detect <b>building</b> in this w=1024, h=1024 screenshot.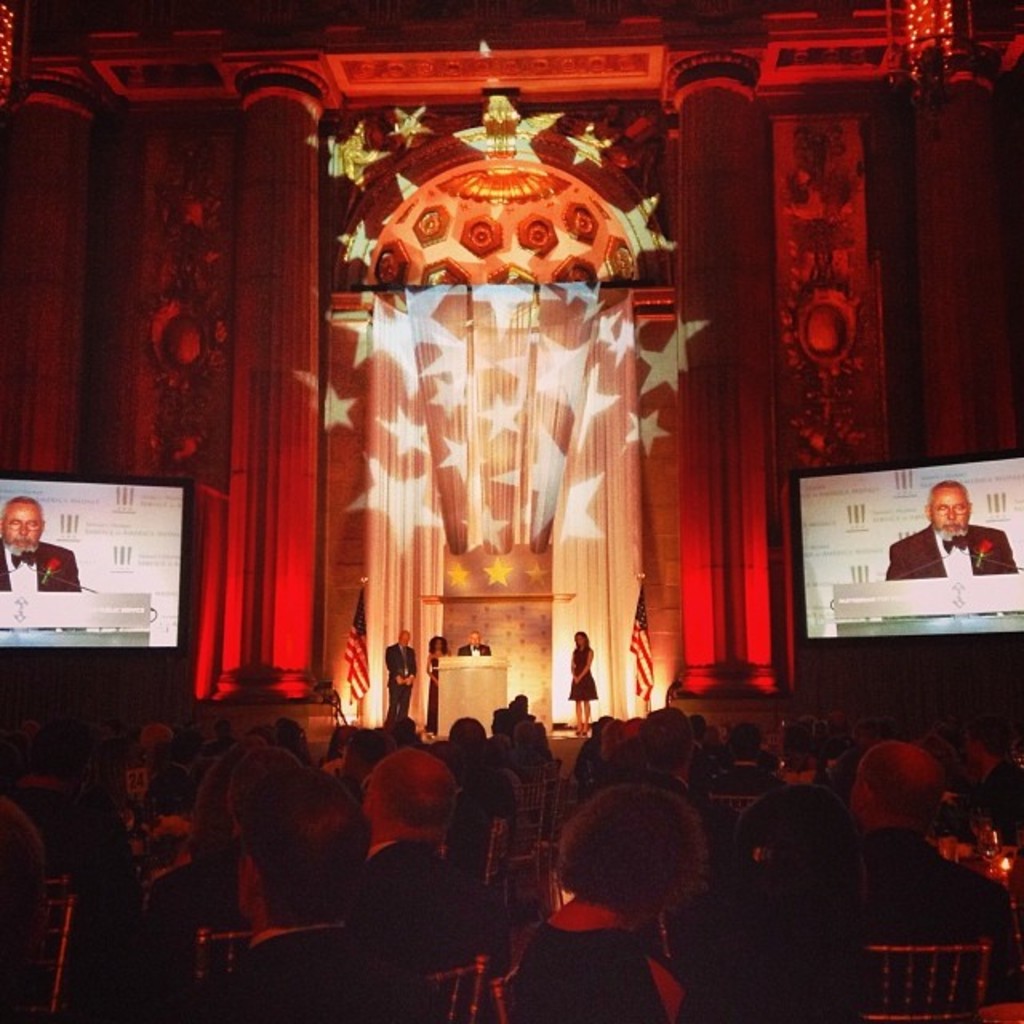
Detection: (0,0,1022,1019).
